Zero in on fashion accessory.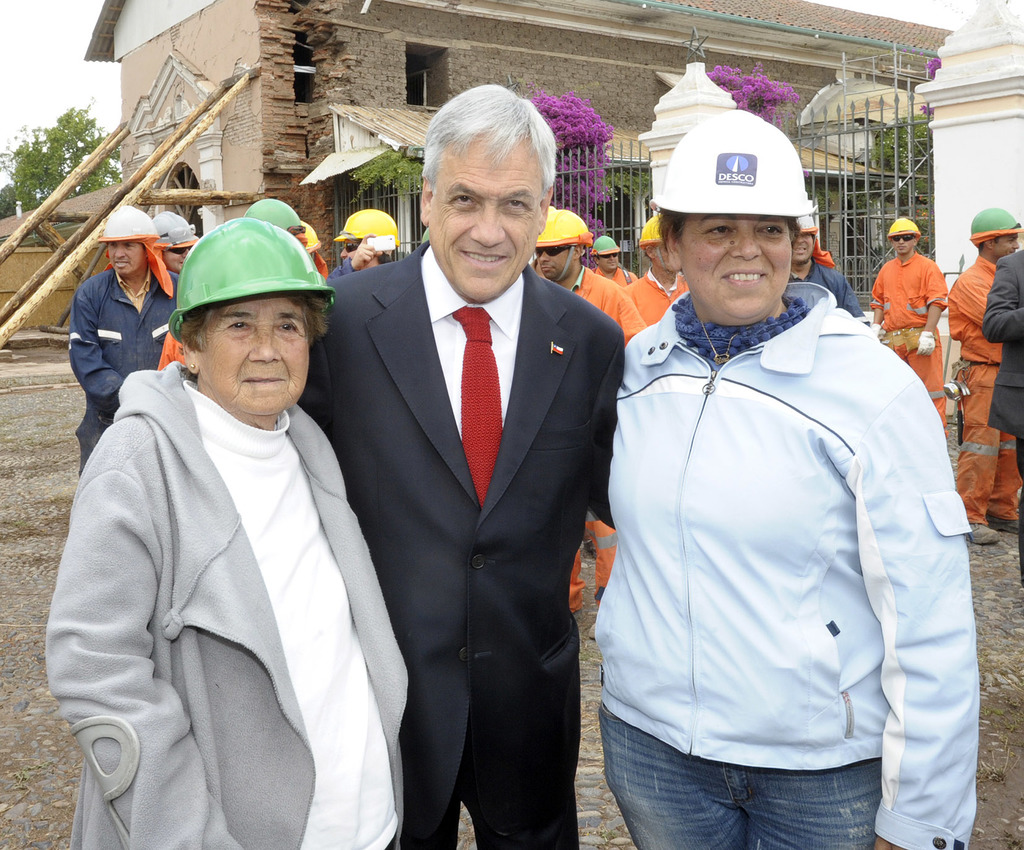
Zeroed in: bbox=[287, 225, 310, 241].
